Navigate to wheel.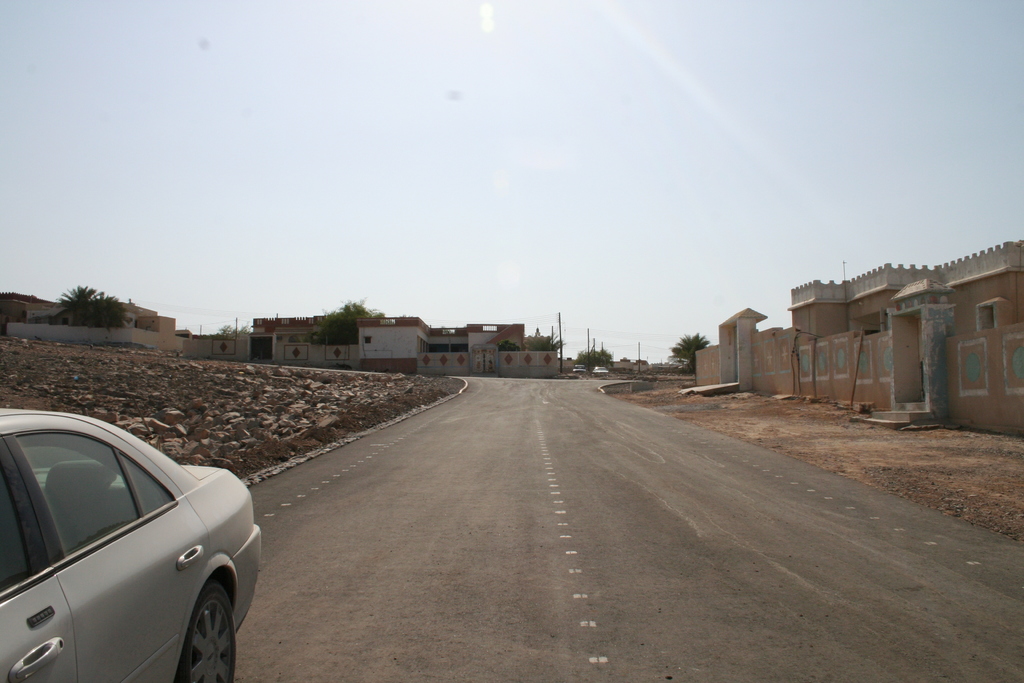
Navigation target: (left=167, top=583, right=229, bottom=682).
